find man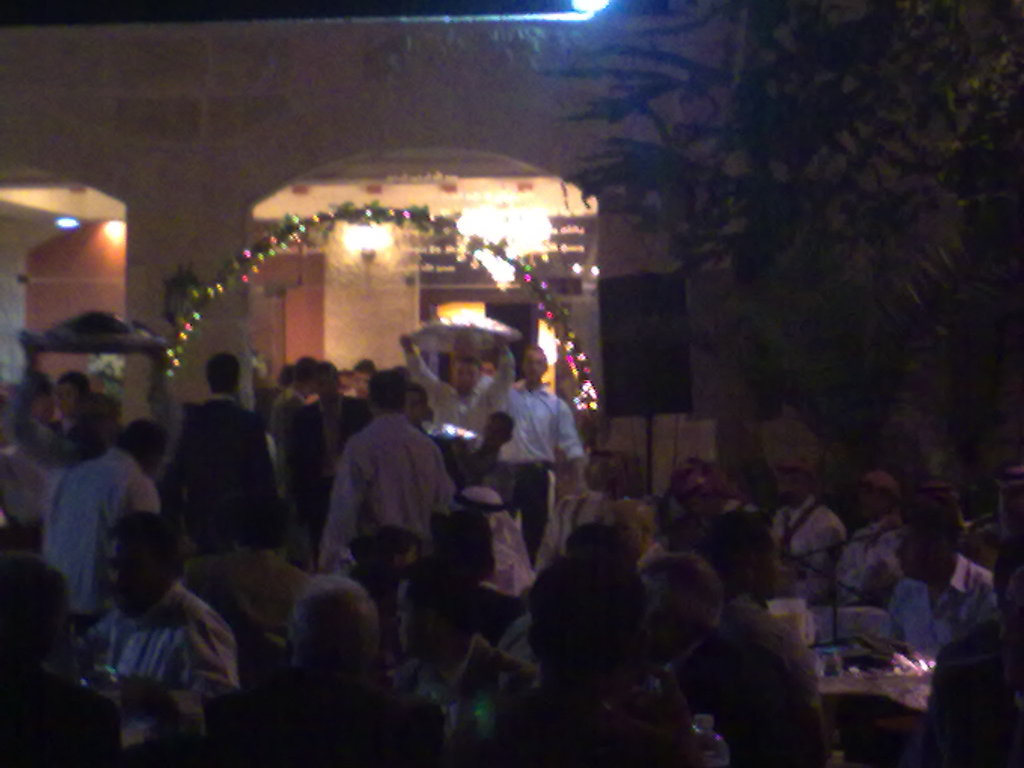
box(401, 333, 524, 447)
